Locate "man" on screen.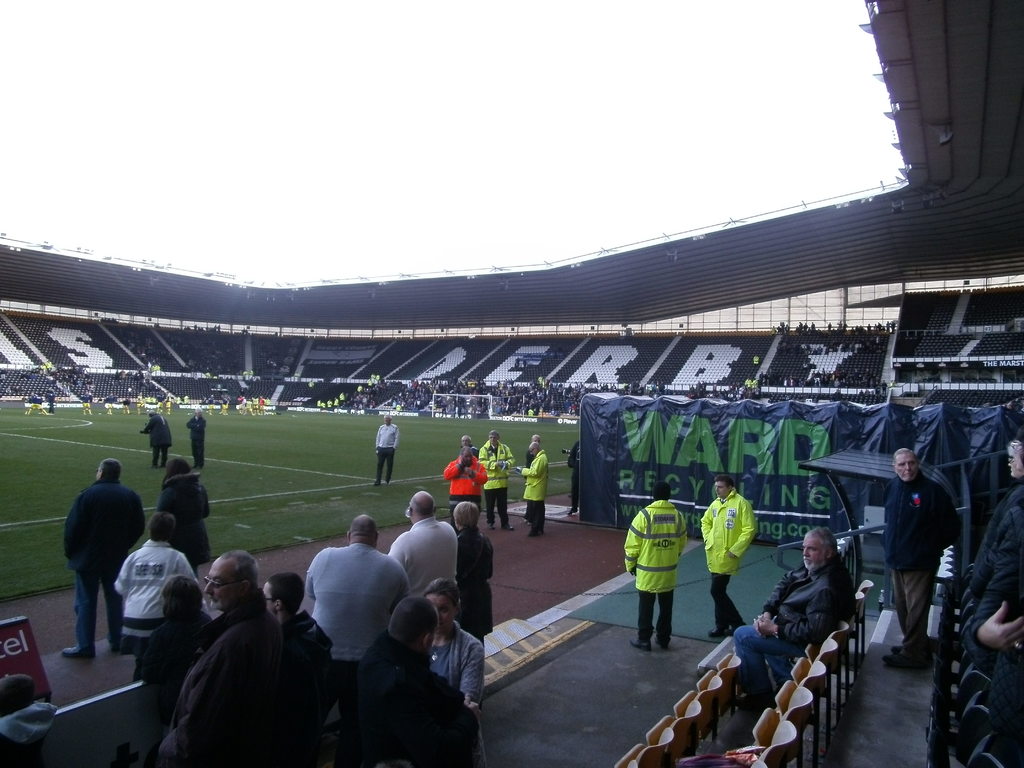
On screen at bbox=[879, 448, 964, 672].
